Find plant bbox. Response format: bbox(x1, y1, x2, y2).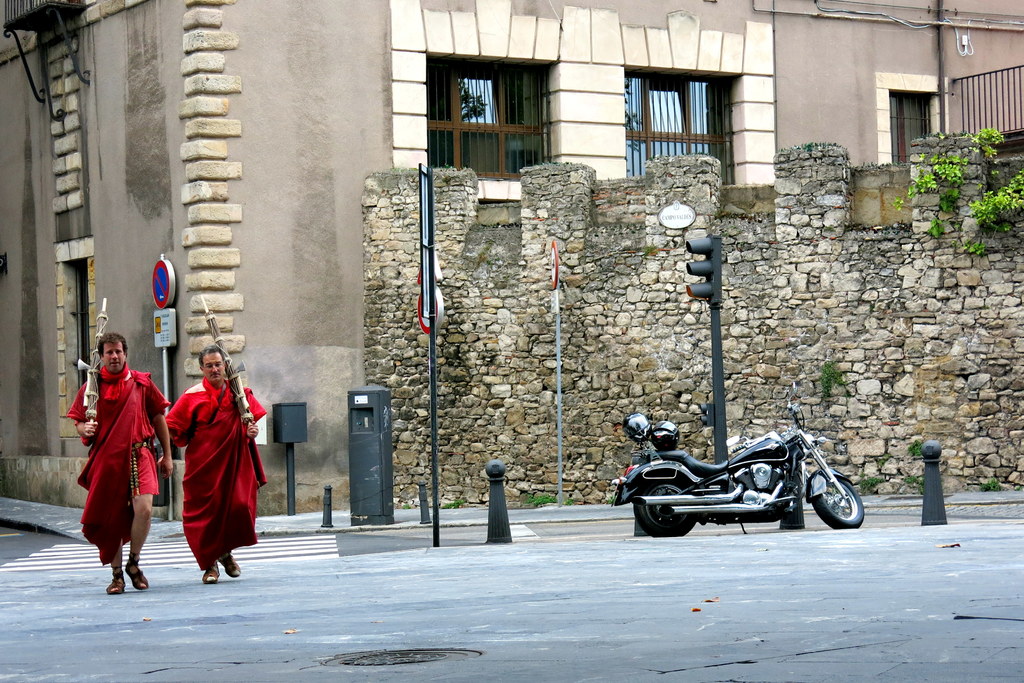
bbox(932, 218, 945, 237).
